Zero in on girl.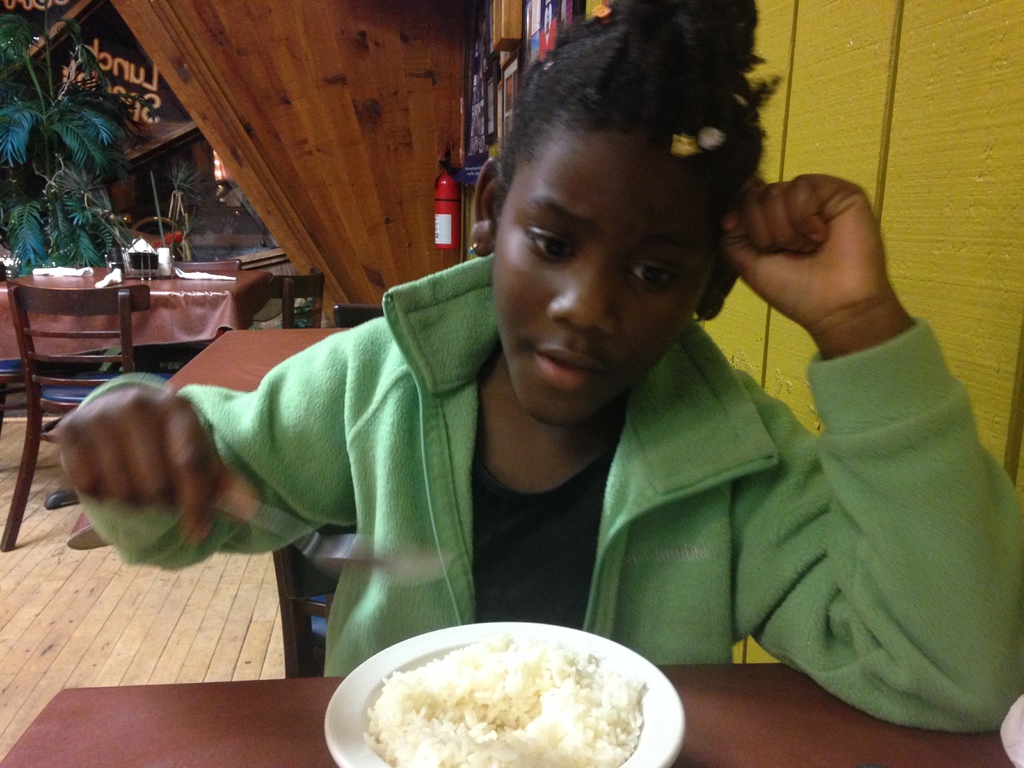
Zeroed in: 58:1:1023:737.
